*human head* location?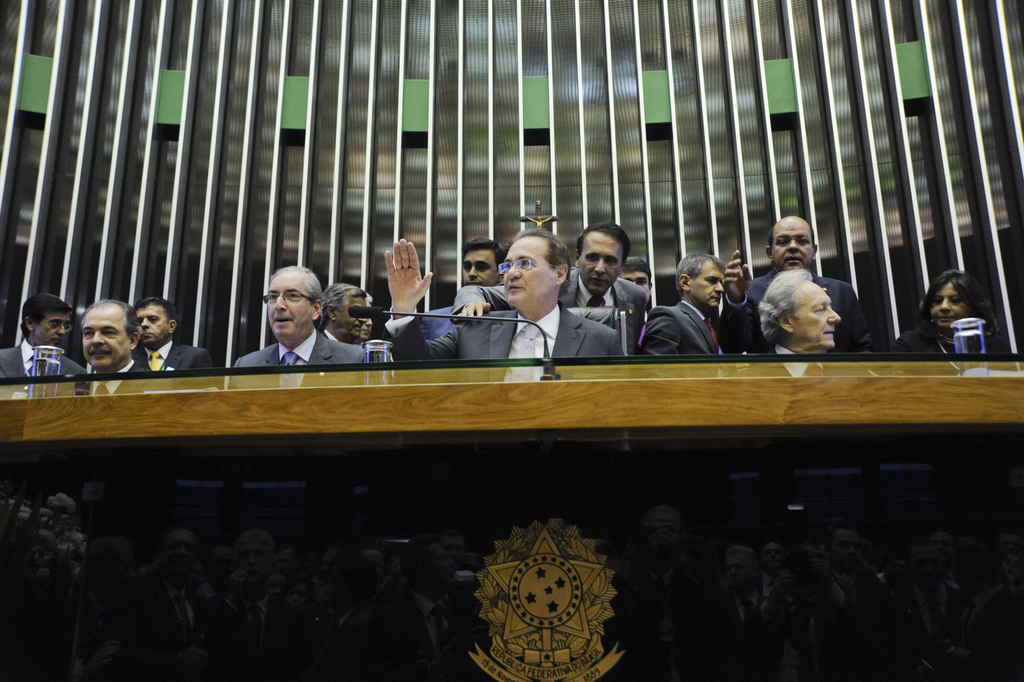
(461,238,507,288)
